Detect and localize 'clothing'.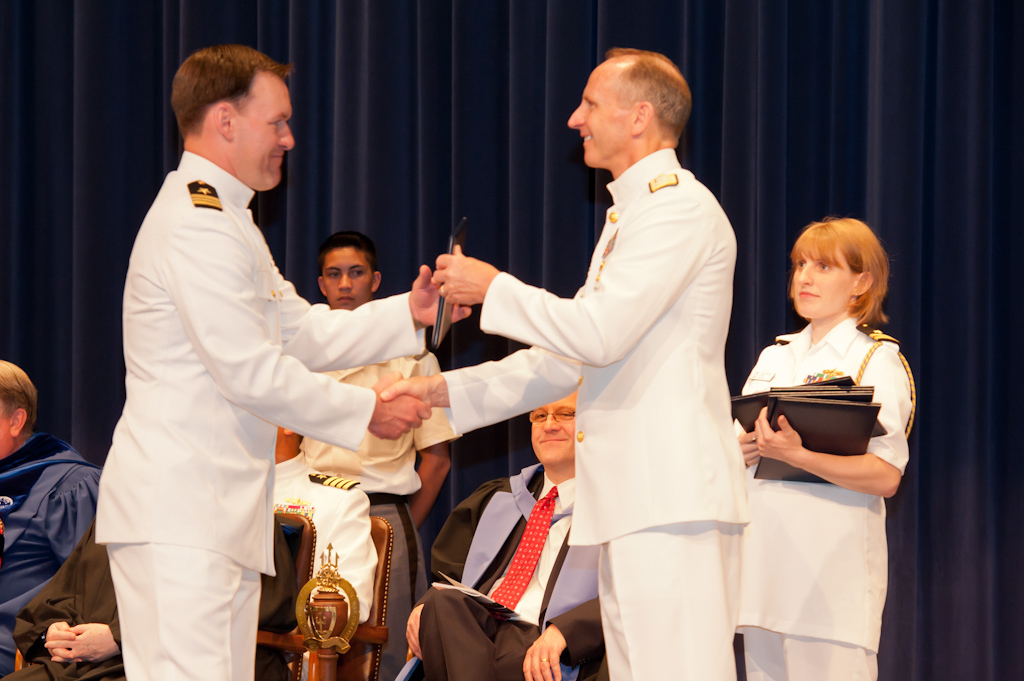
Localized at 274, 451, 383, 634.
